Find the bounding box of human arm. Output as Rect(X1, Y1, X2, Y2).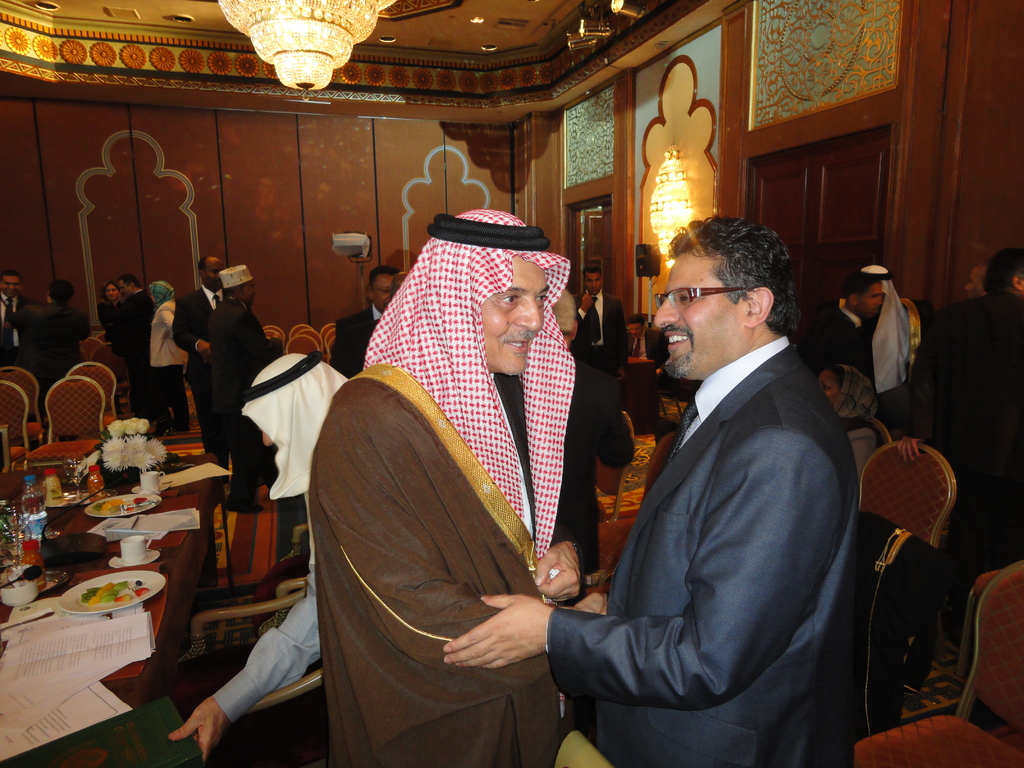
Rect(182, 623, 291, 744).
